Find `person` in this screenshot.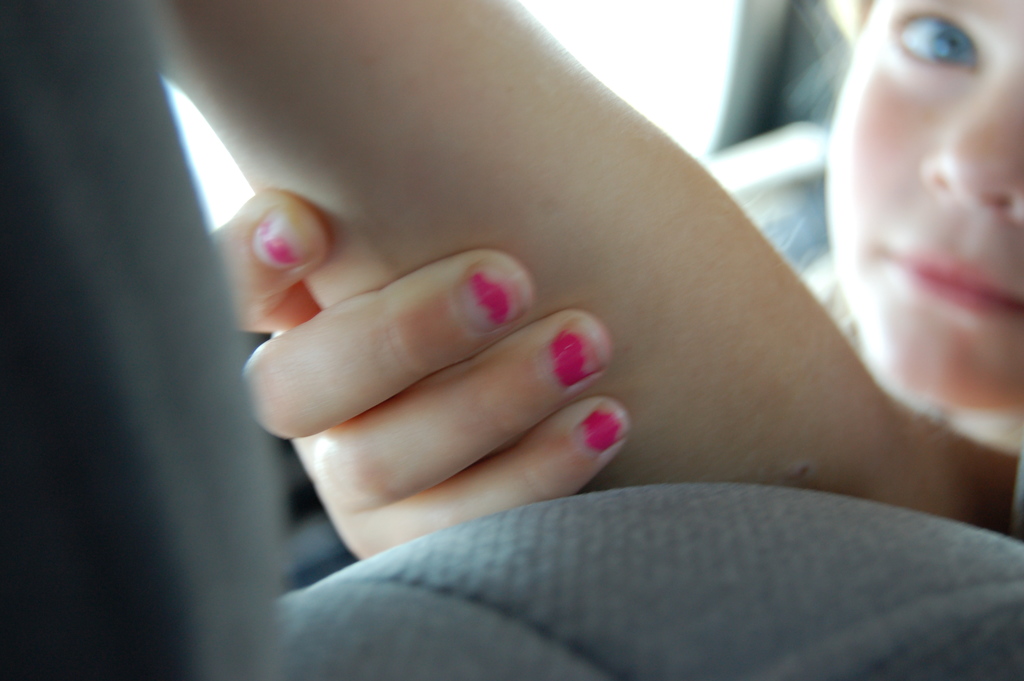
The bounding box for `person` is box=[132, 0, 1023, 561].
